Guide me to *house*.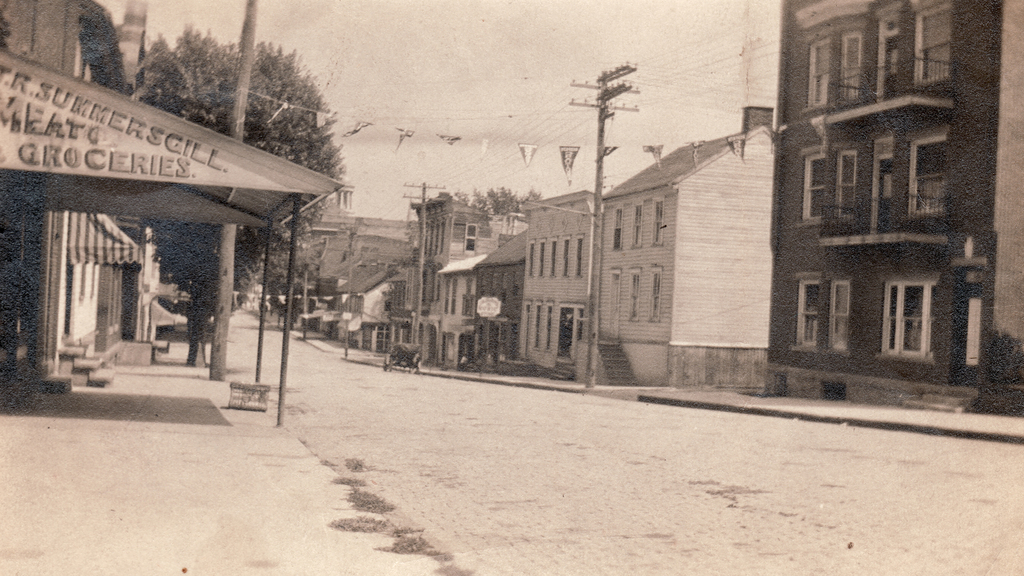
Guidance: [453,218,531,356].
